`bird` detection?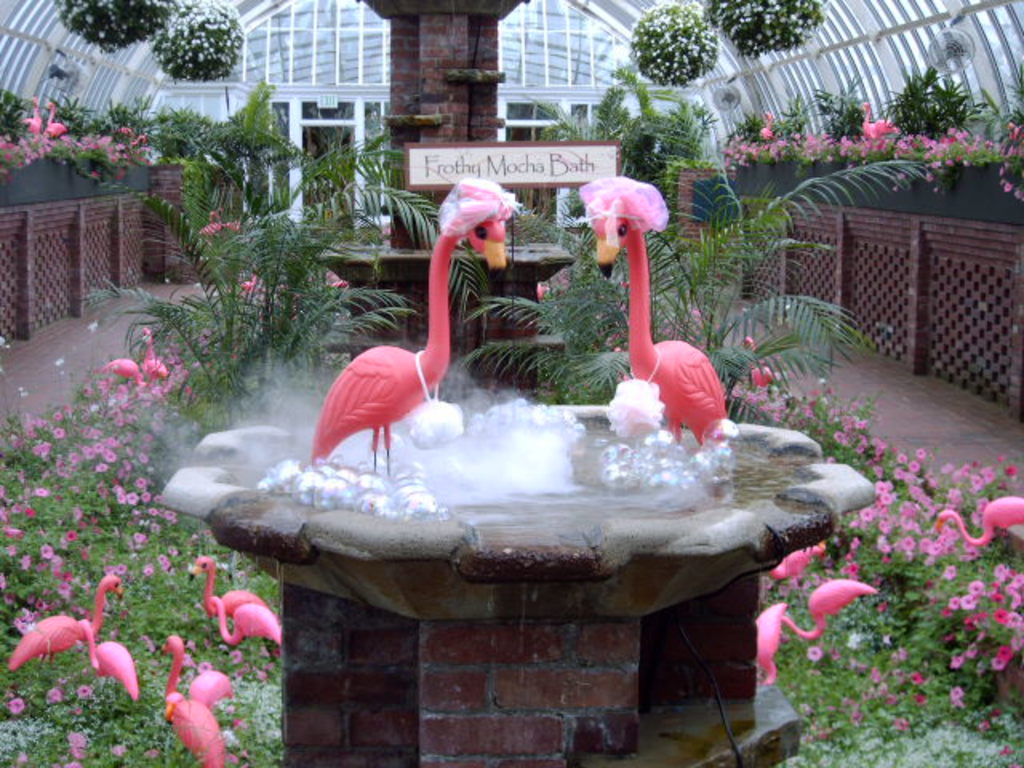
<bbox>78, 616, 139, 712</bbox>
